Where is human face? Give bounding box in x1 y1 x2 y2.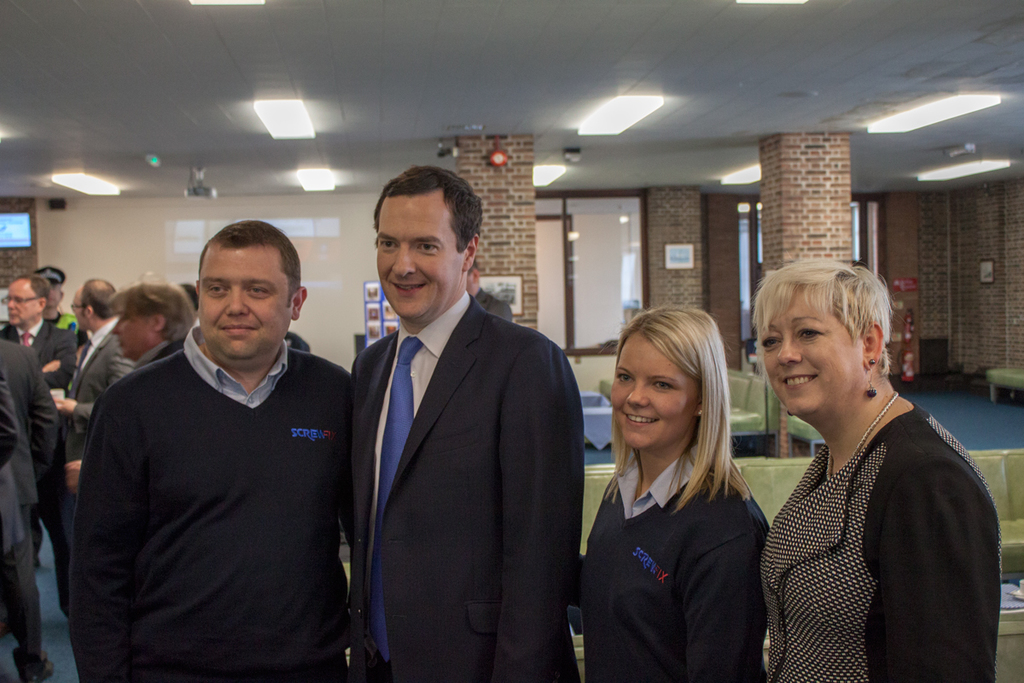
195 238 298 360.
